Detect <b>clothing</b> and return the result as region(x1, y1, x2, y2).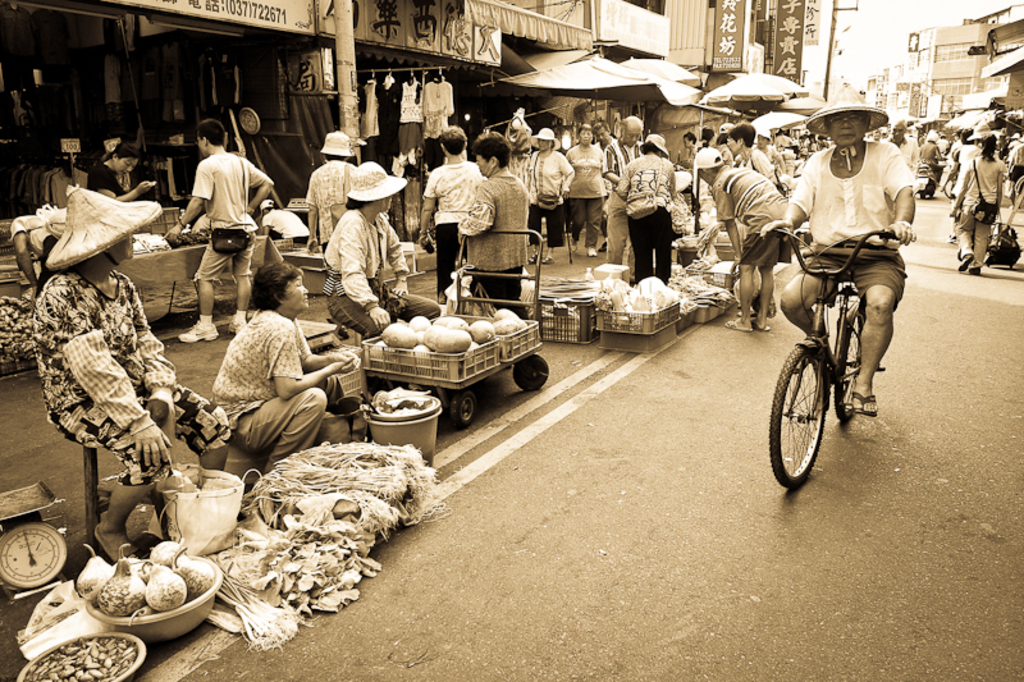
region(612, 157, 680, 292).
